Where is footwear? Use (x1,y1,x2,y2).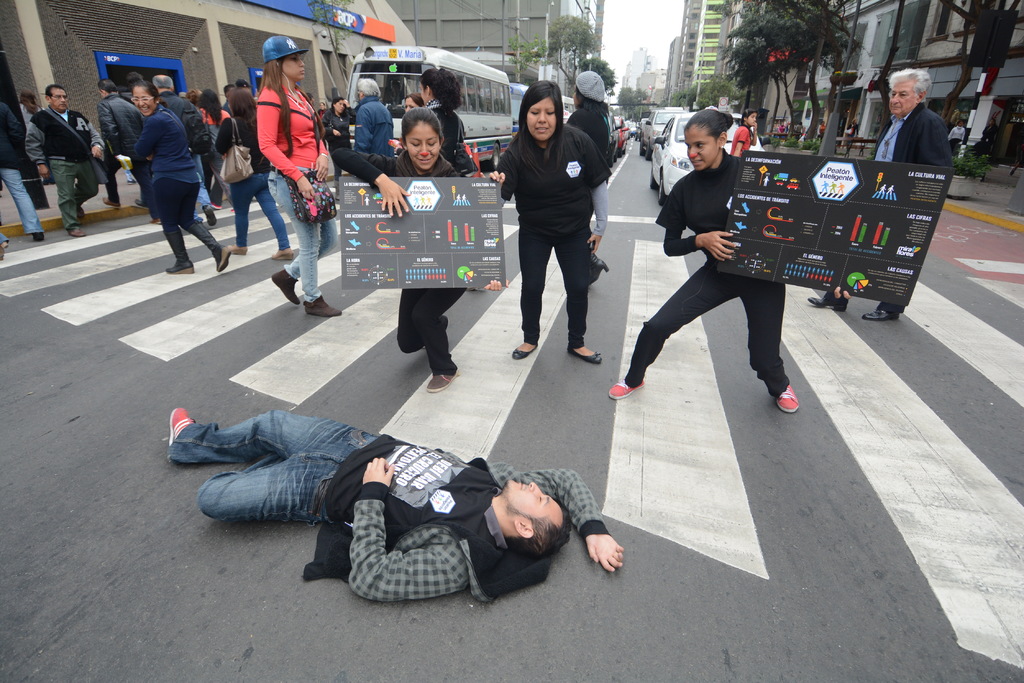
(607,378,646,399).
